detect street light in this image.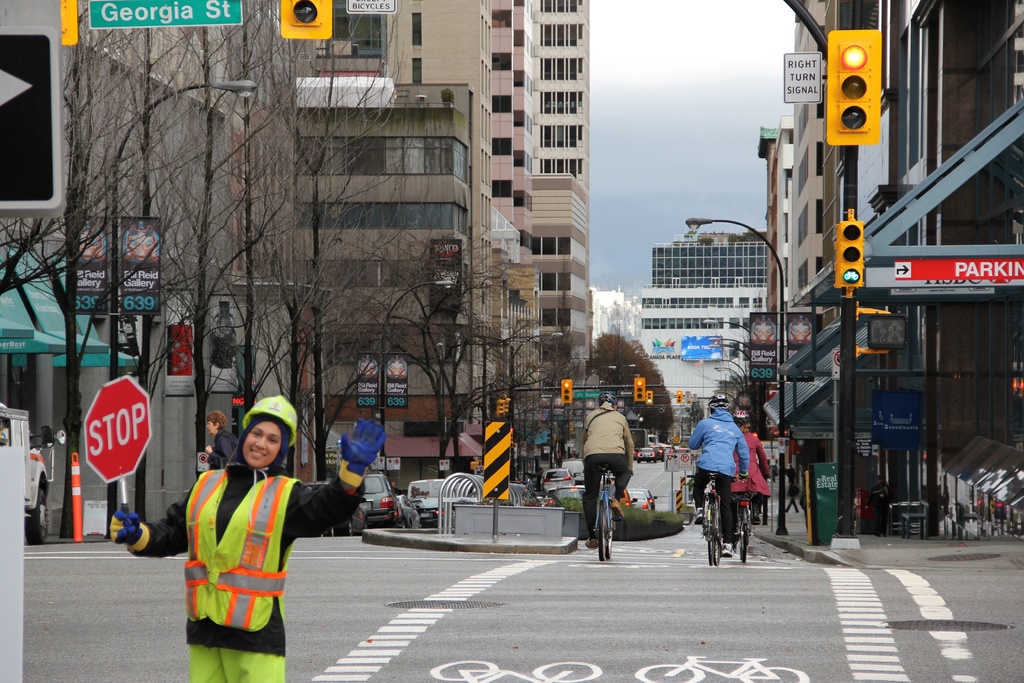
Detection: bbox=(709, 331, 757, 349).
